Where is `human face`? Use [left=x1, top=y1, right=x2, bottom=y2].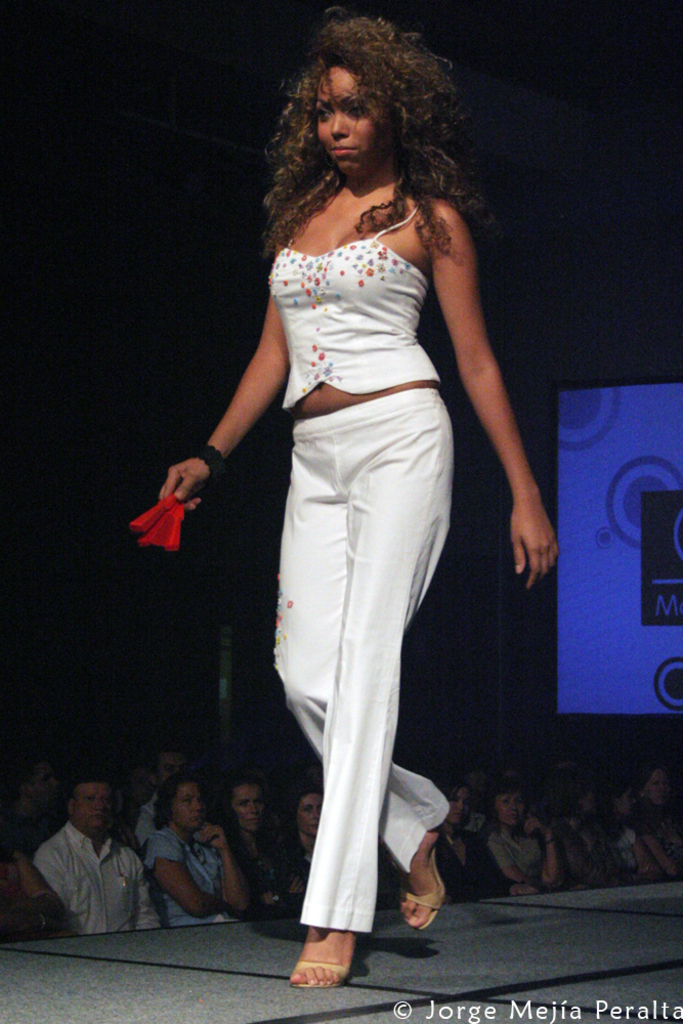
[left=179, top=783, right=210, bottom=829].
